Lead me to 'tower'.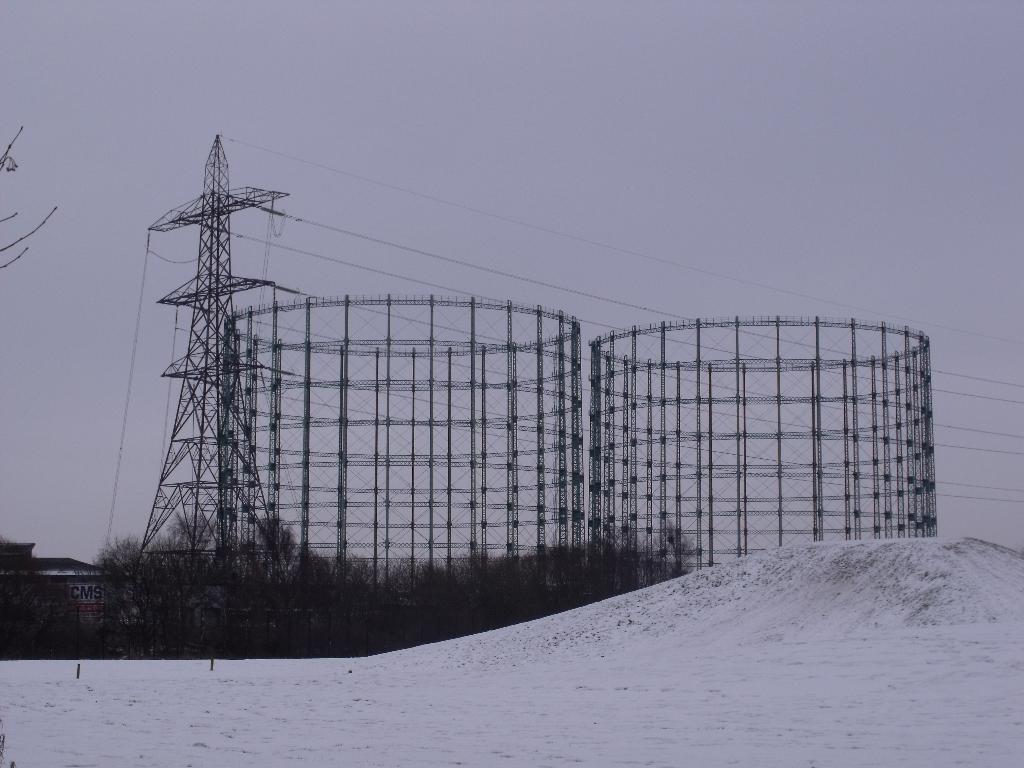
Lead to (x1=232, y1=305, x2=576, y2=570).
